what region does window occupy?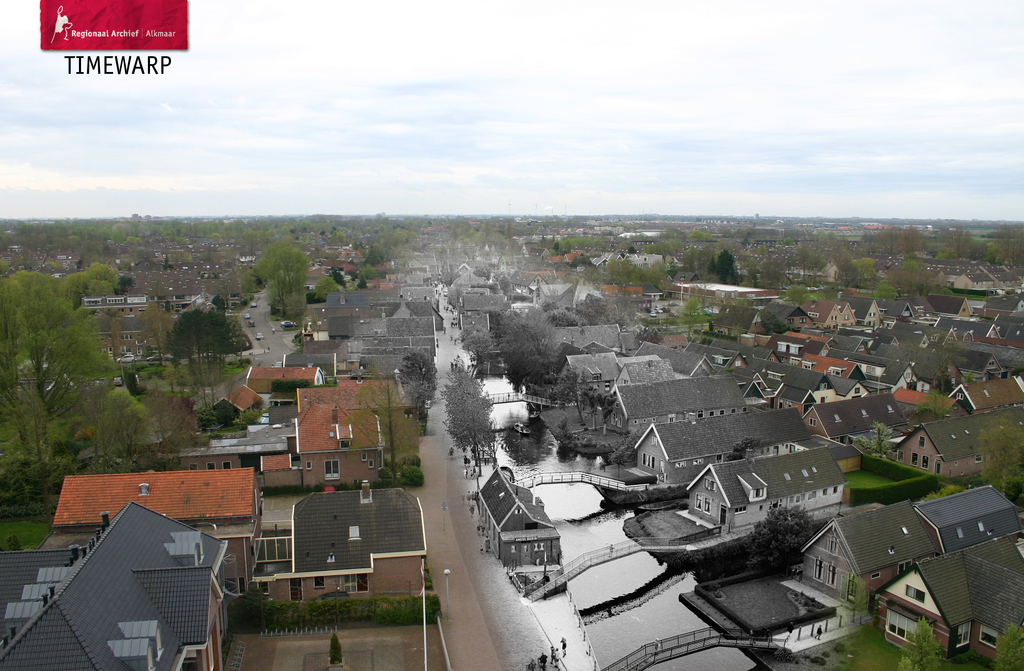
[left=868, top=319, right=877, bottom=327].
